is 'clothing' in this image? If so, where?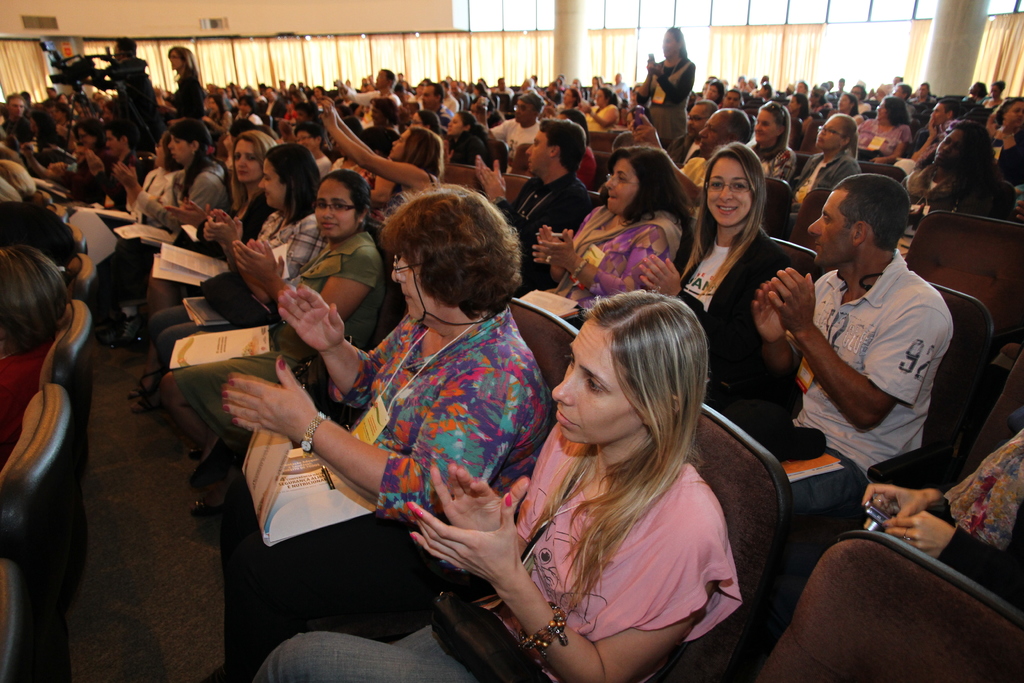
Yes, at bbox=[892, 165, 1023, 249].
